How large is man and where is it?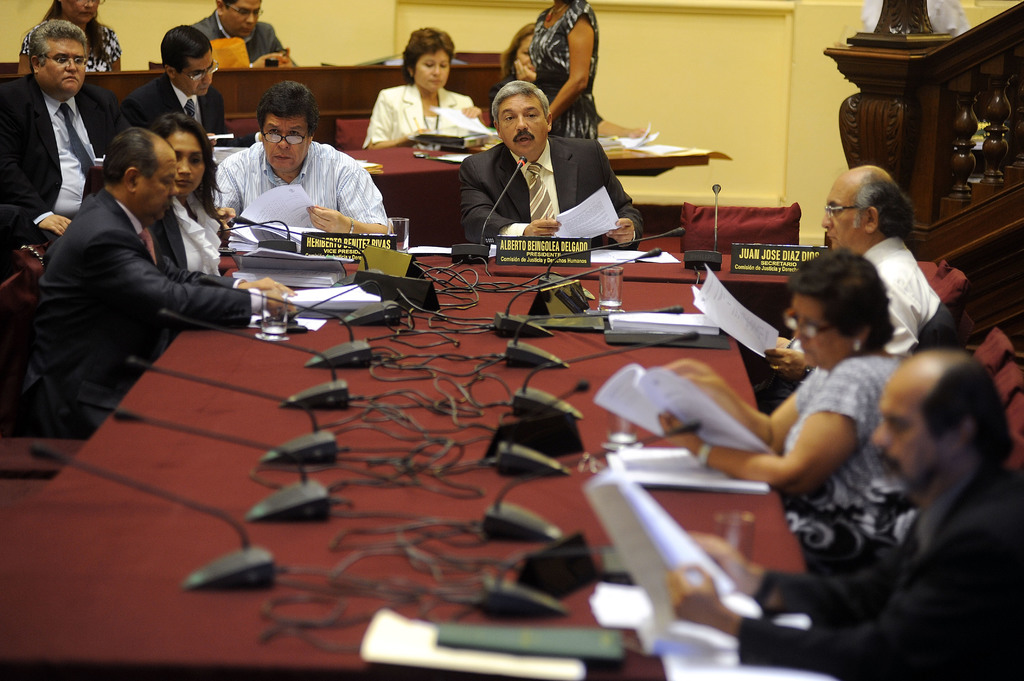
Bounding box: 211, 87, 385, 237.
